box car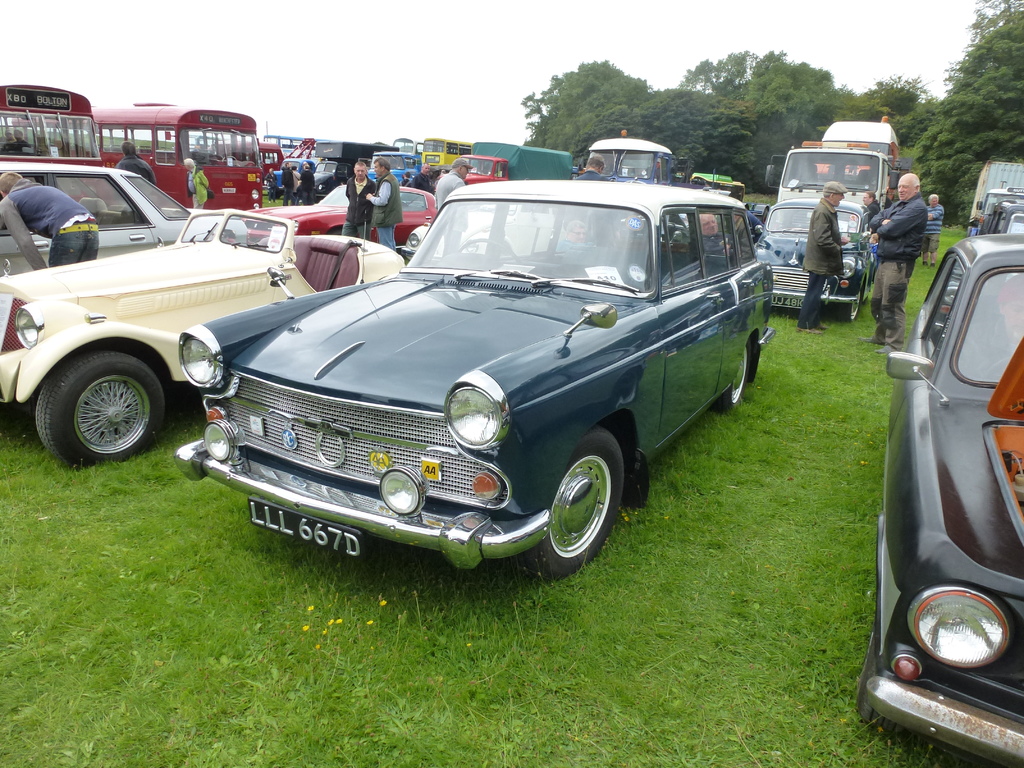
<box>157,188,771,582</box>
